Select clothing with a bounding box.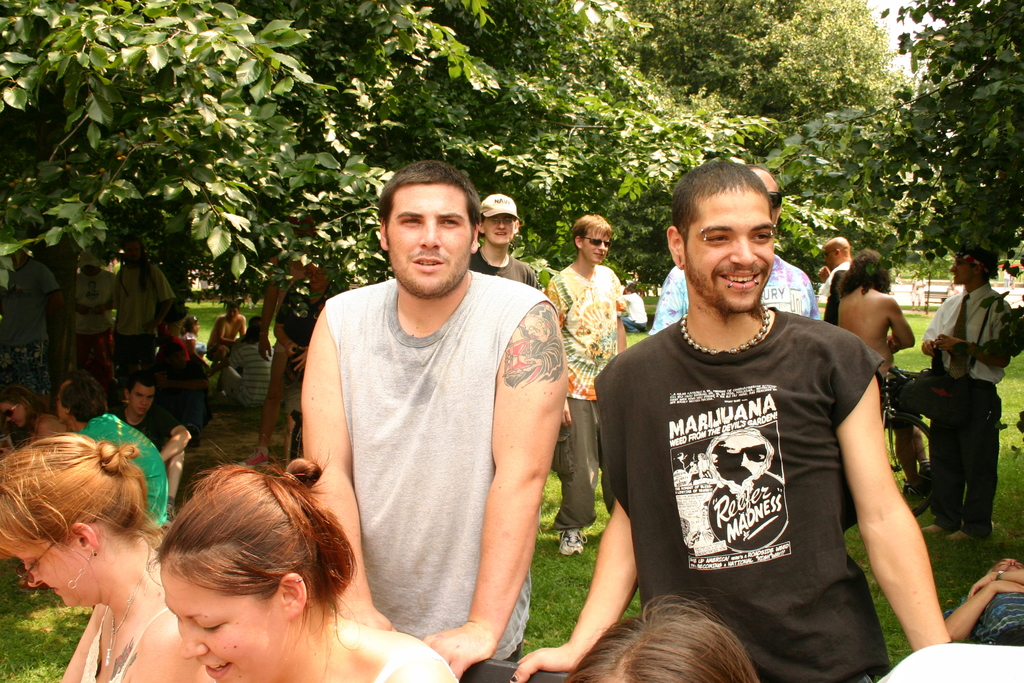
547:263:622:529.
